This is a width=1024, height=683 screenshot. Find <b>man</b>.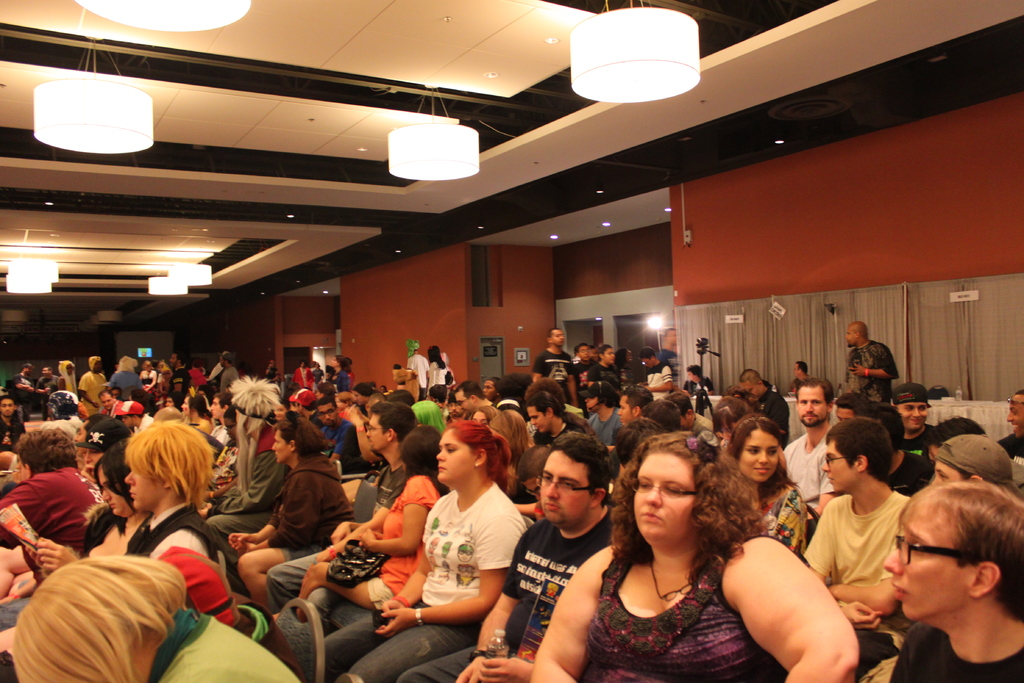
Bounding box: 652, 320, 683, 382.
